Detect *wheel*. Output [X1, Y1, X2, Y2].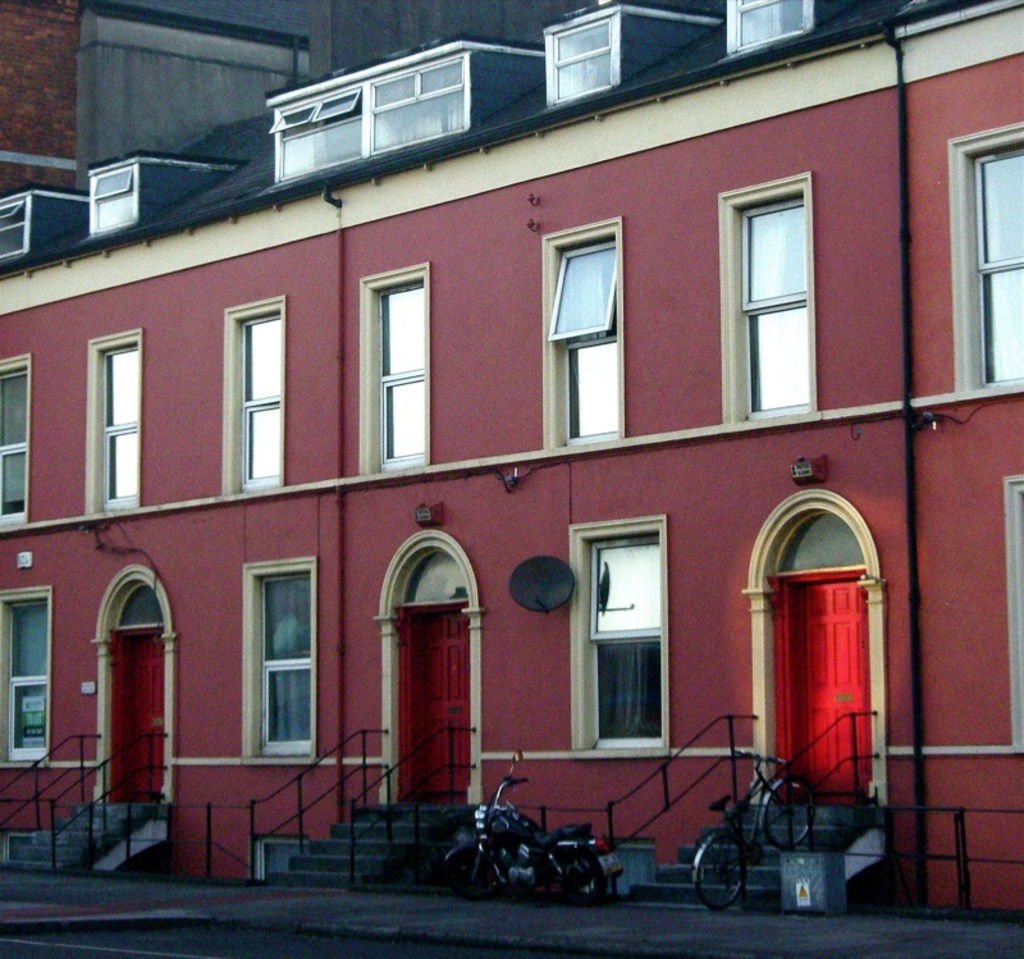
[557, 853, 622, 903].
